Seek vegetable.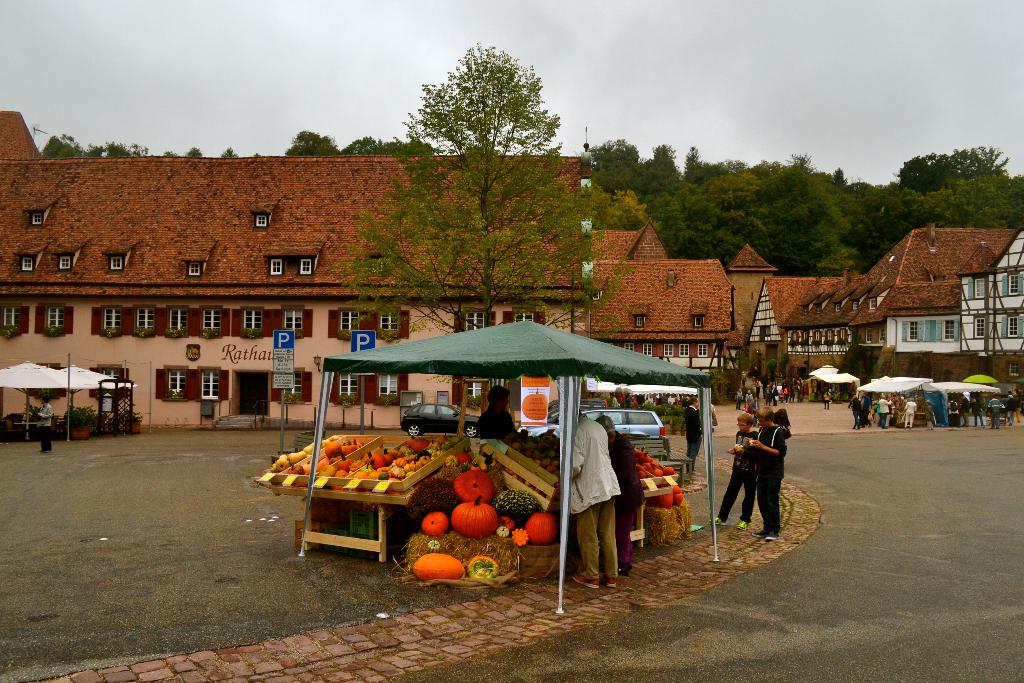
{"left": 405, "top": 554, "right": 458, "bottom": 580}.
